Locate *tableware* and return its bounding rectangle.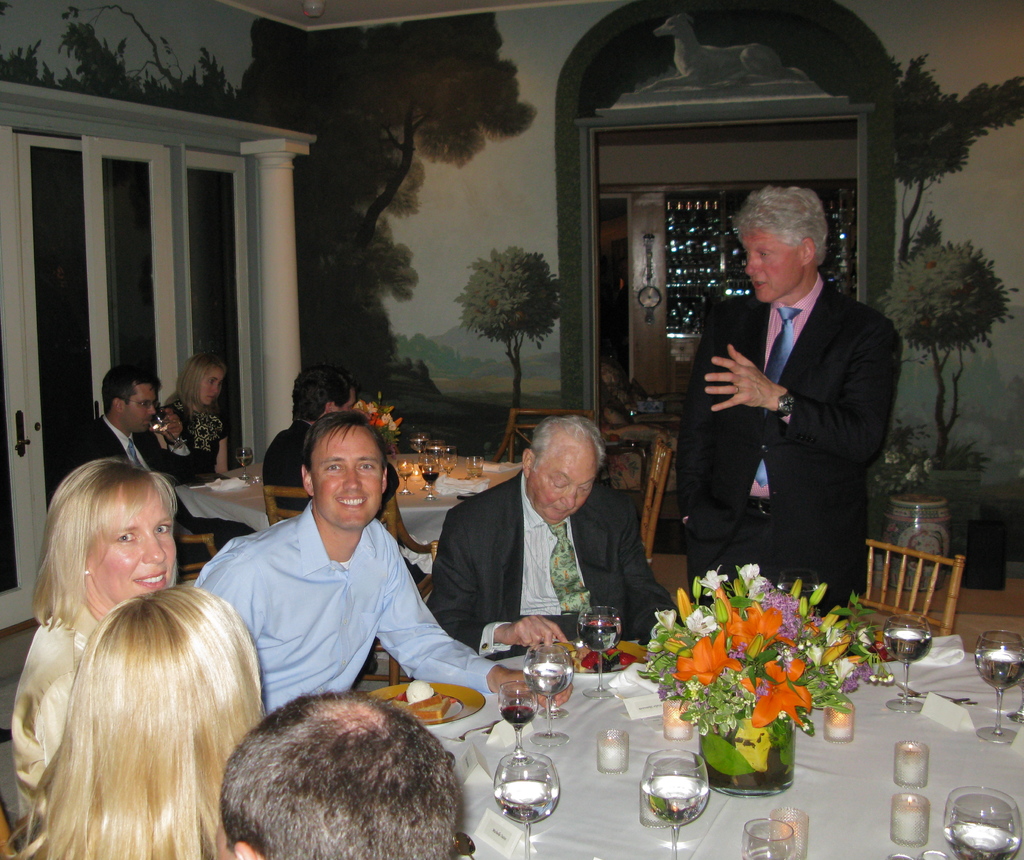
[left=394, top=465, right=413, bottom=496].
